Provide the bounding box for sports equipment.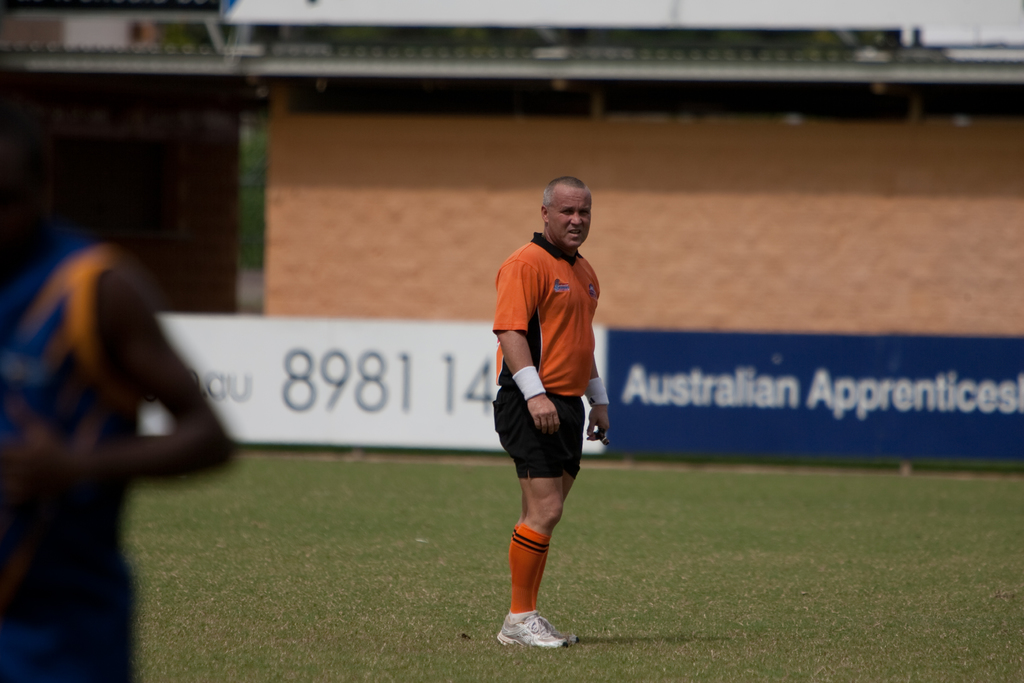
l=495, t=614, r=567, b=657.
